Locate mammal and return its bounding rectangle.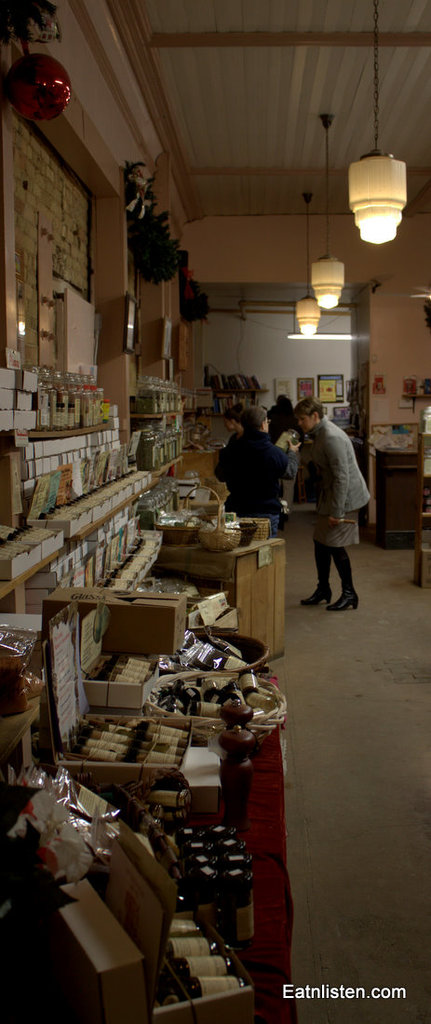
Rect(213, 403, 300, 532).
